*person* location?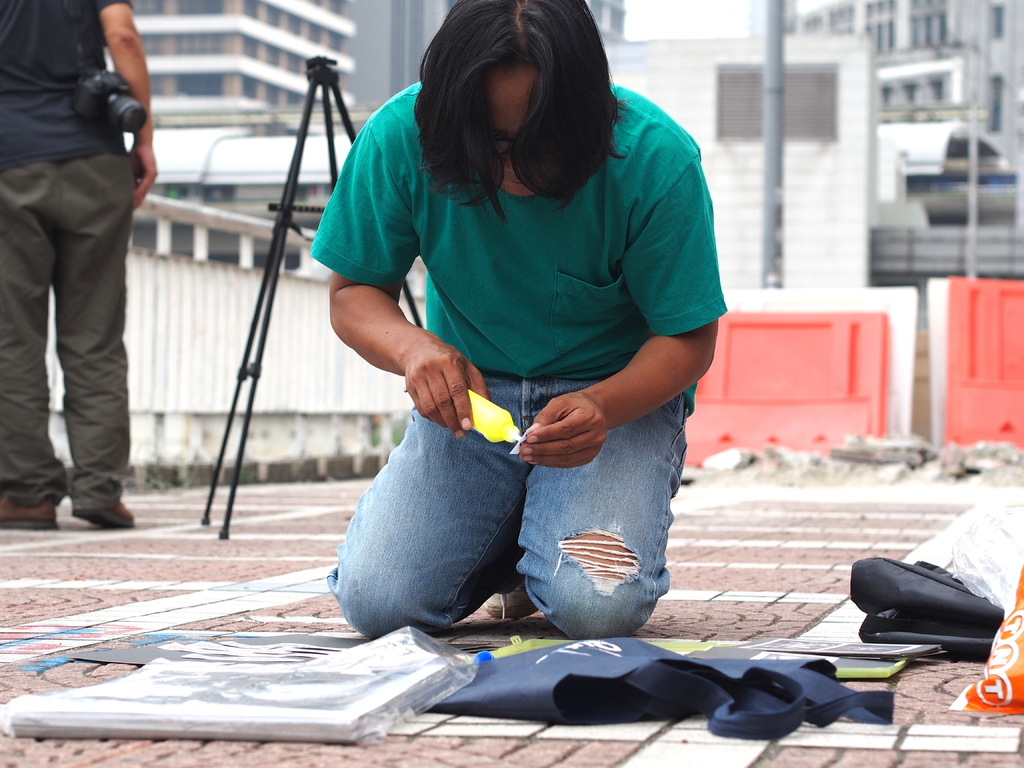
[304,1,728,634]
